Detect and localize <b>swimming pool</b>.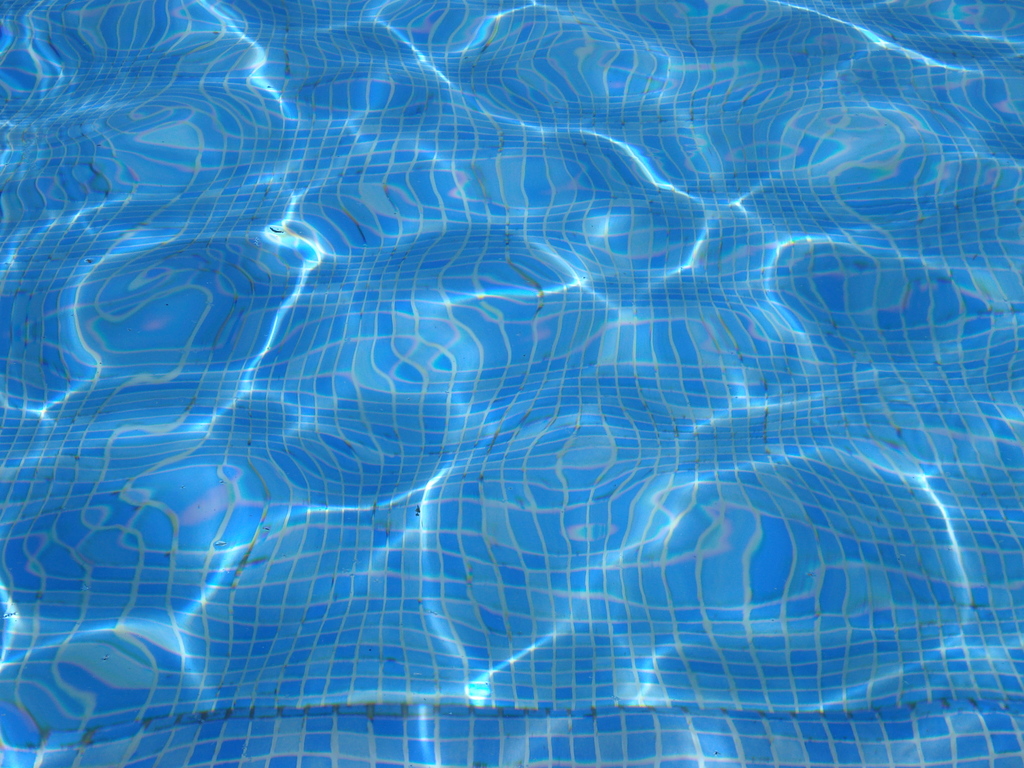
Localized at locate(0, 0, 1023, 767).
